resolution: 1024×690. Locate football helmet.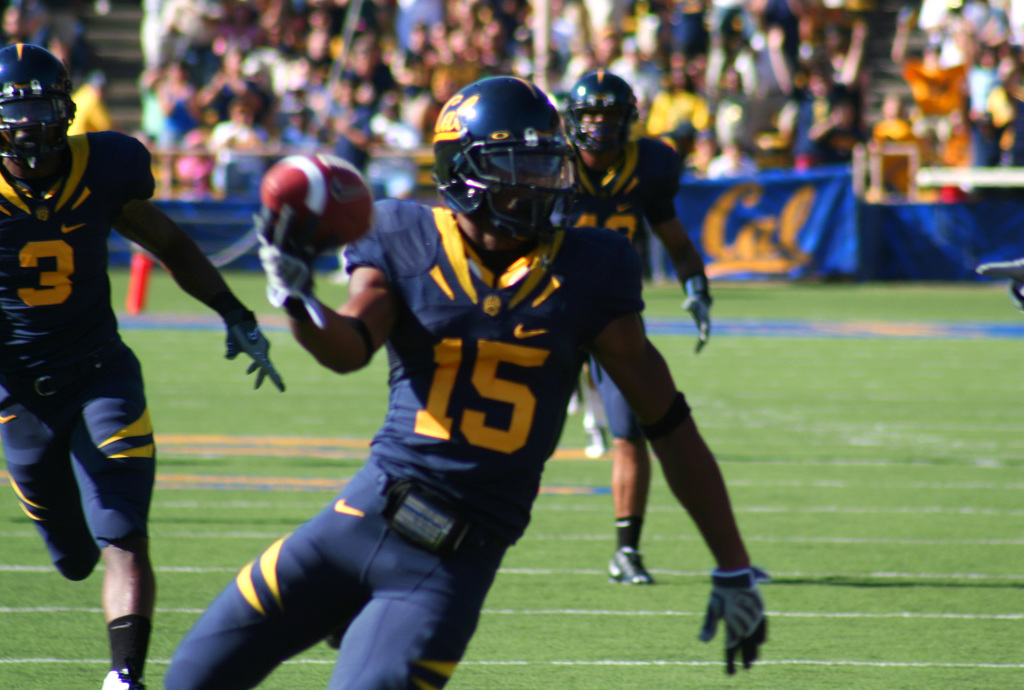
bbox=(0, 44, 74, 181).
